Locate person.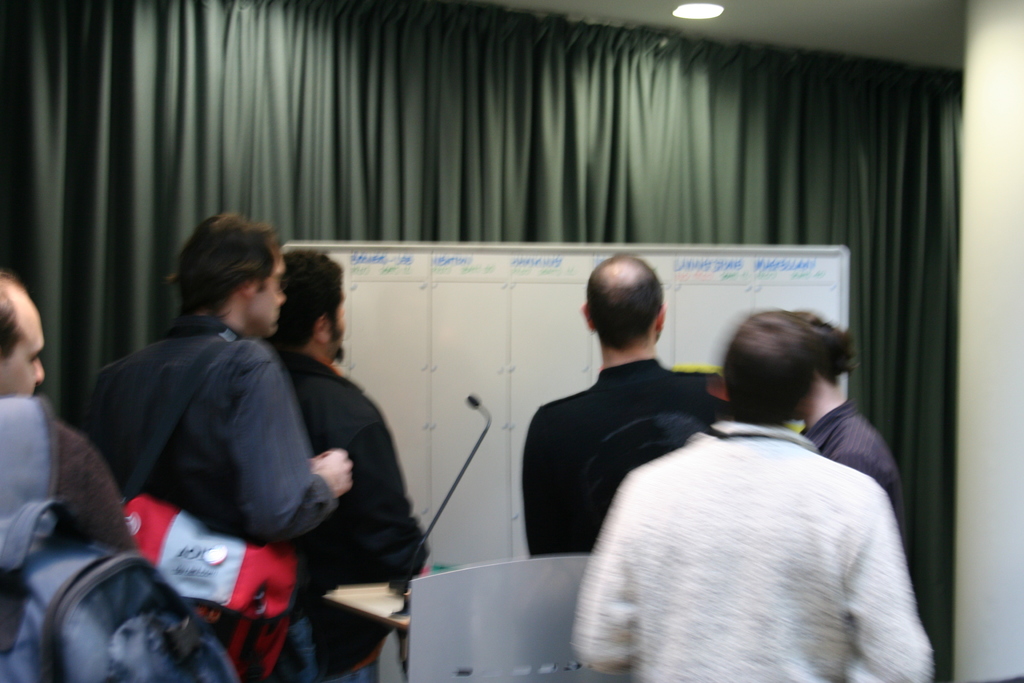
Bounding box: pyautogui.locateOnScreen(562, 302, 928, 682).
